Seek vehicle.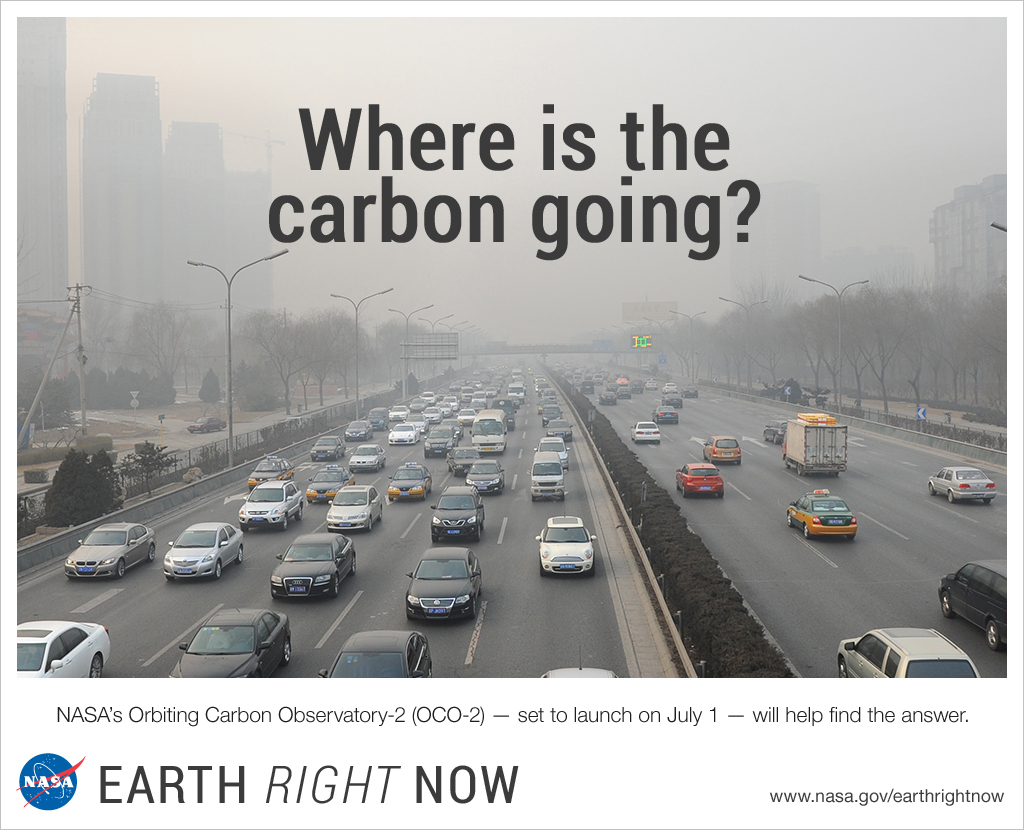
bbox(468, 409, 509, 454).
